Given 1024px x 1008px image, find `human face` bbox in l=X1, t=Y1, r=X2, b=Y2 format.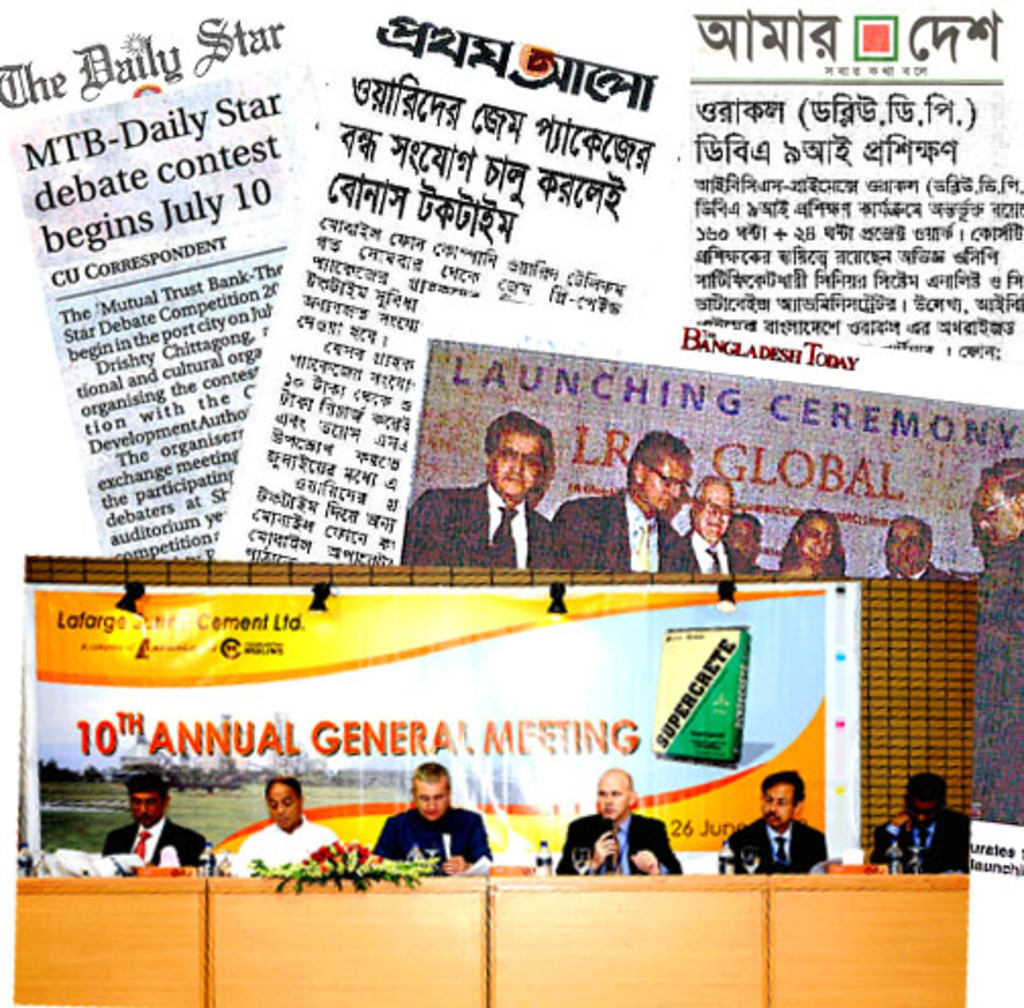
l=417, t=784, r=448, b=821.
